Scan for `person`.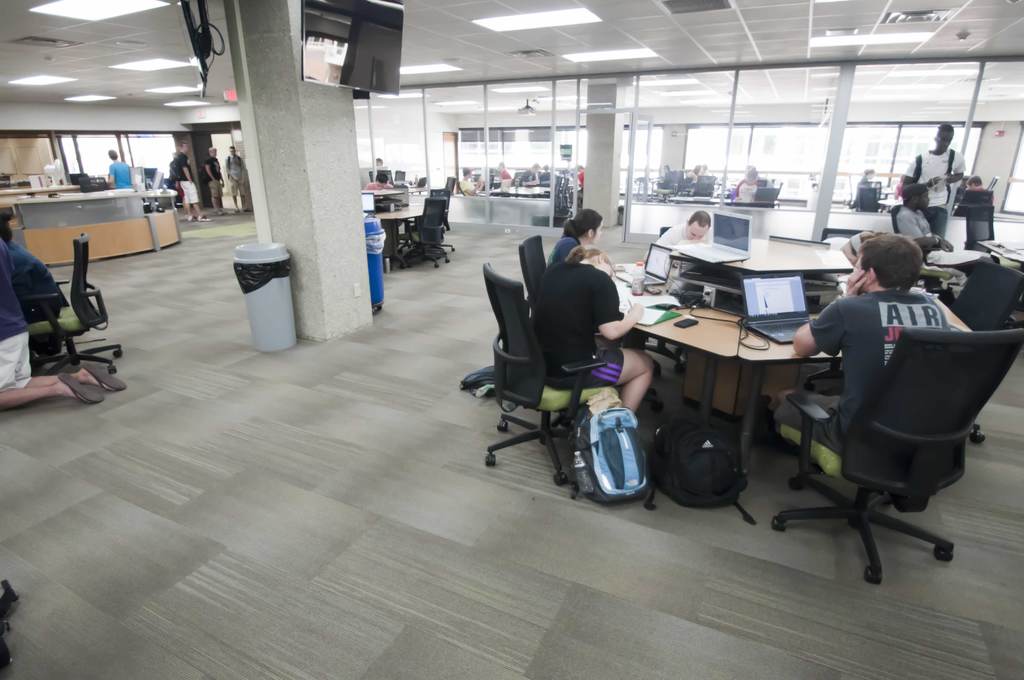
Scan result: (530, 244, 656, 430).
